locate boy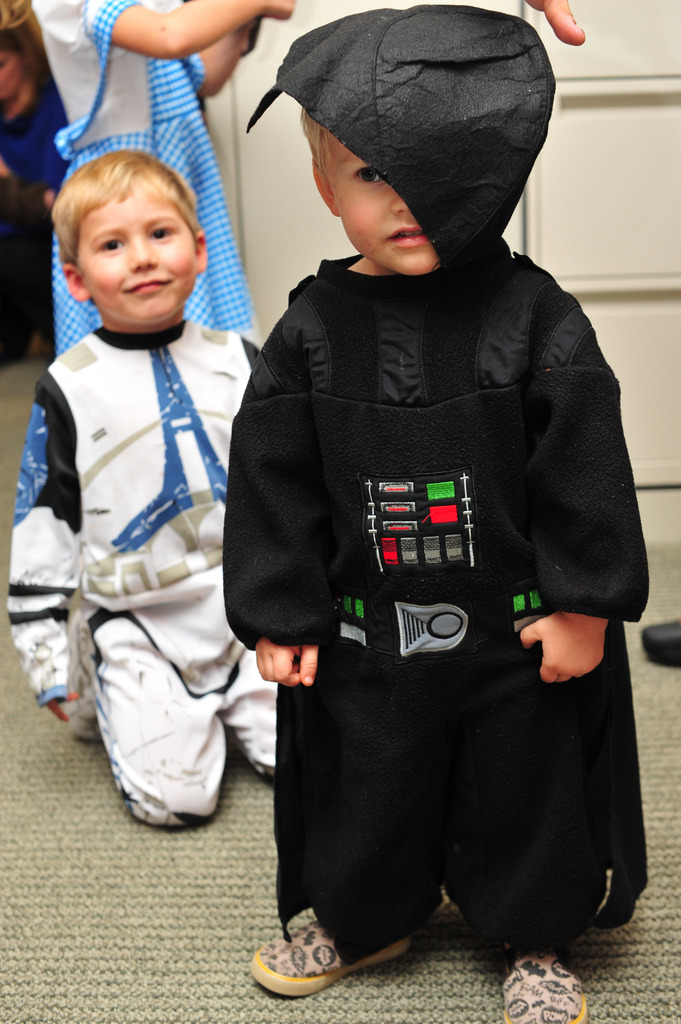
(left=1, top=139, right=305, bottom=840)
